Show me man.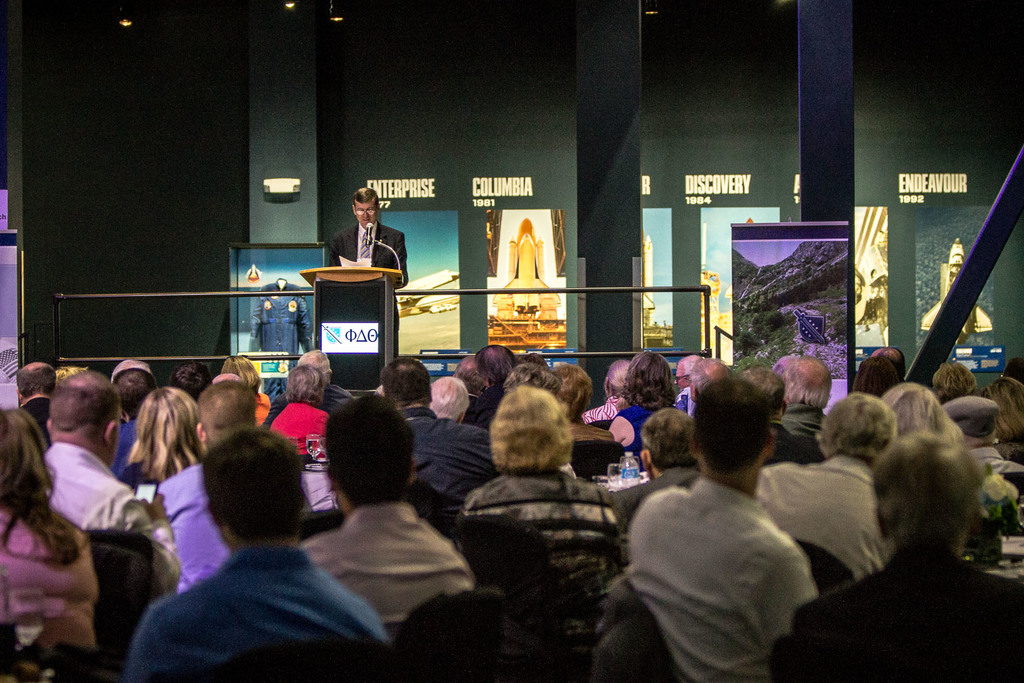
man is here: <box>116,372,156,478</box>.
